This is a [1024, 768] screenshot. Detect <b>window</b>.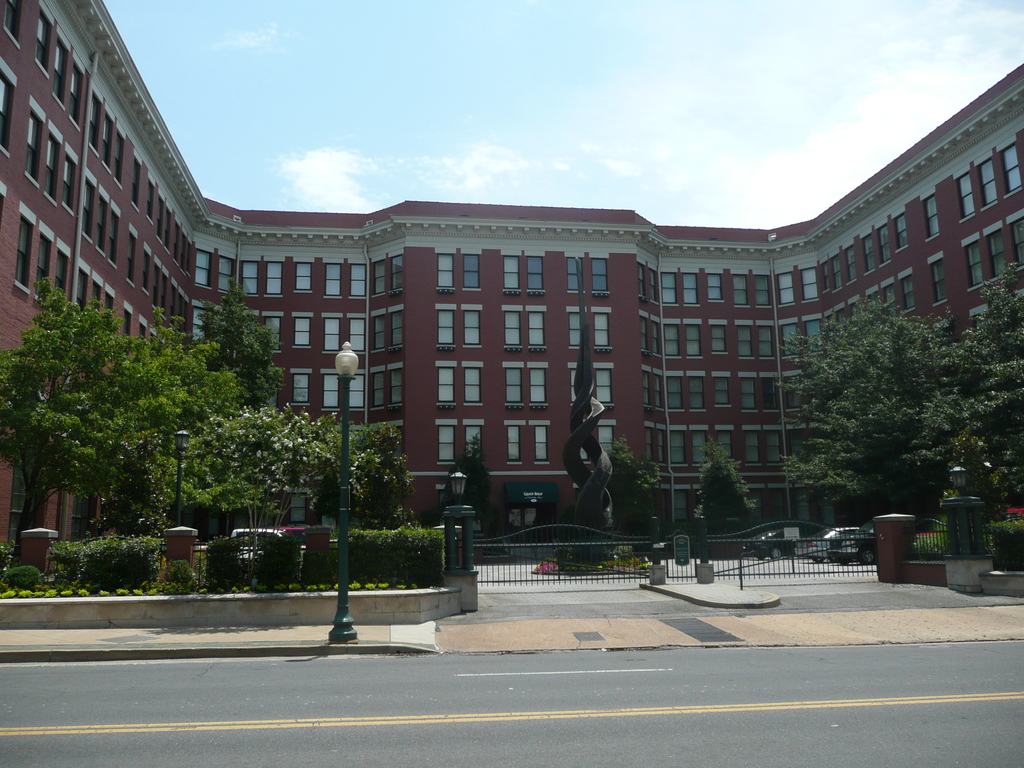
[left=762, top=428, right=780, bottom=464].
